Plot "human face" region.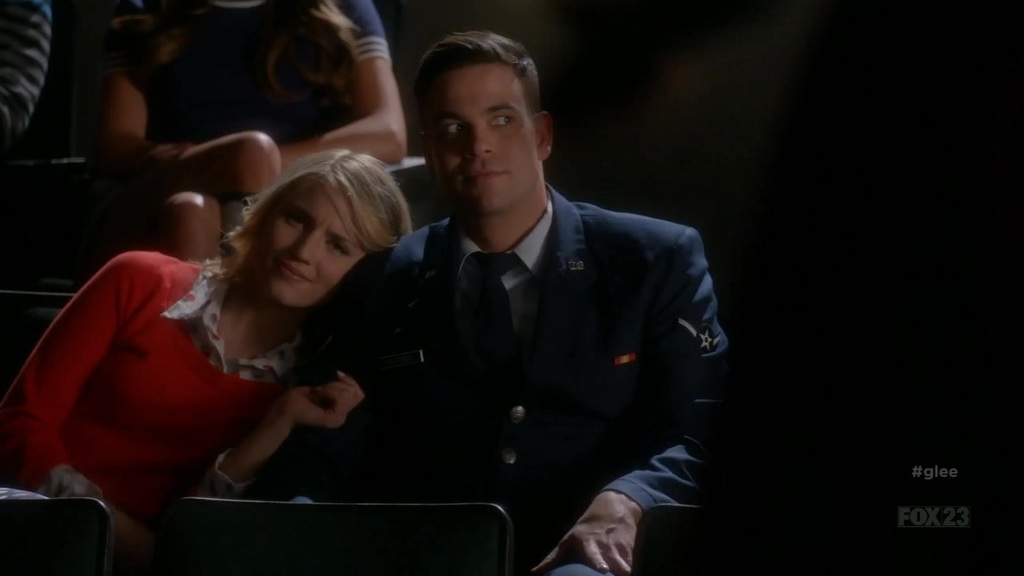
Plotted at [x1=258, y1=184, x2=360, y2=306].
